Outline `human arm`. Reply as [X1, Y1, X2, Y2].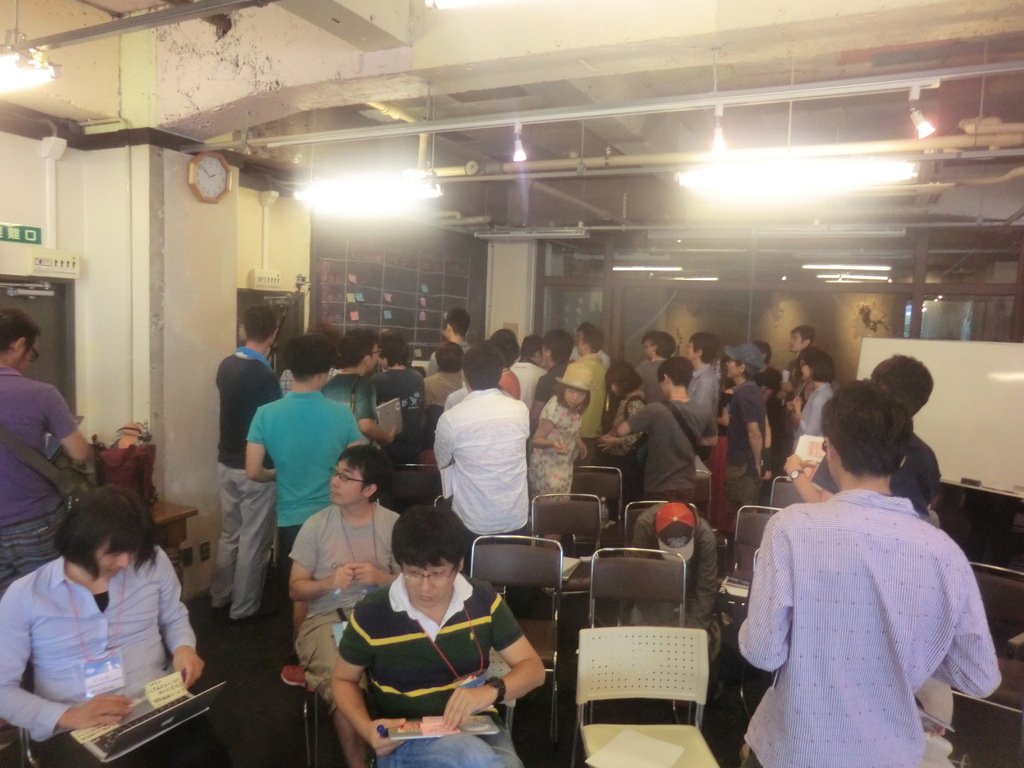
[442, 583, 546, 728].
